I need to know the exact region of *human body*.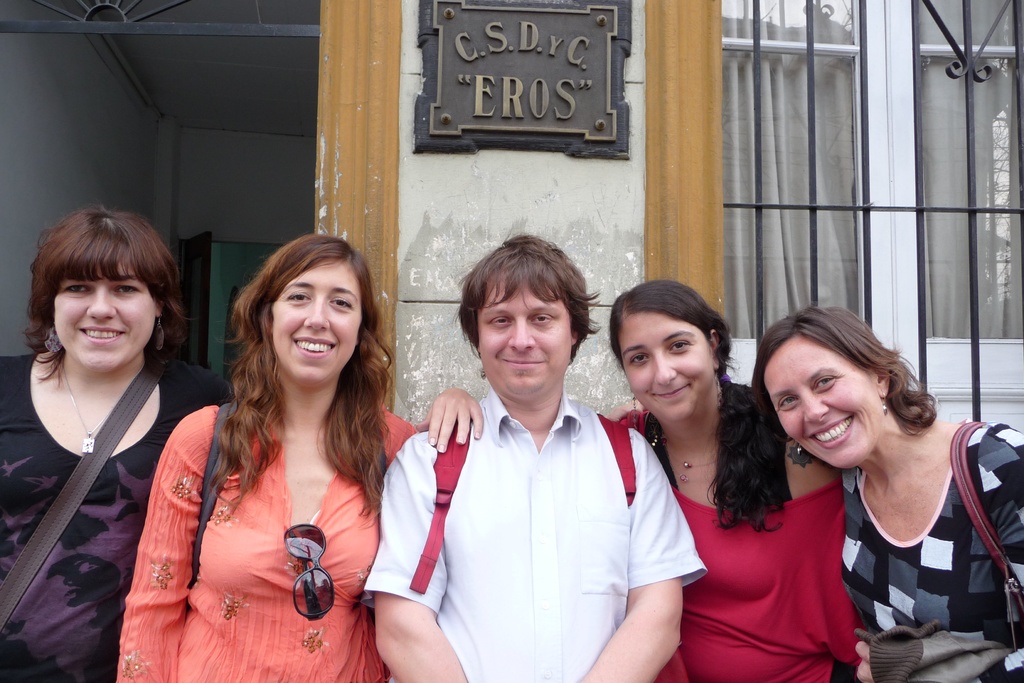
Region: {"left": 7, "top": 210, "right": 202, "bottom": 658}.
